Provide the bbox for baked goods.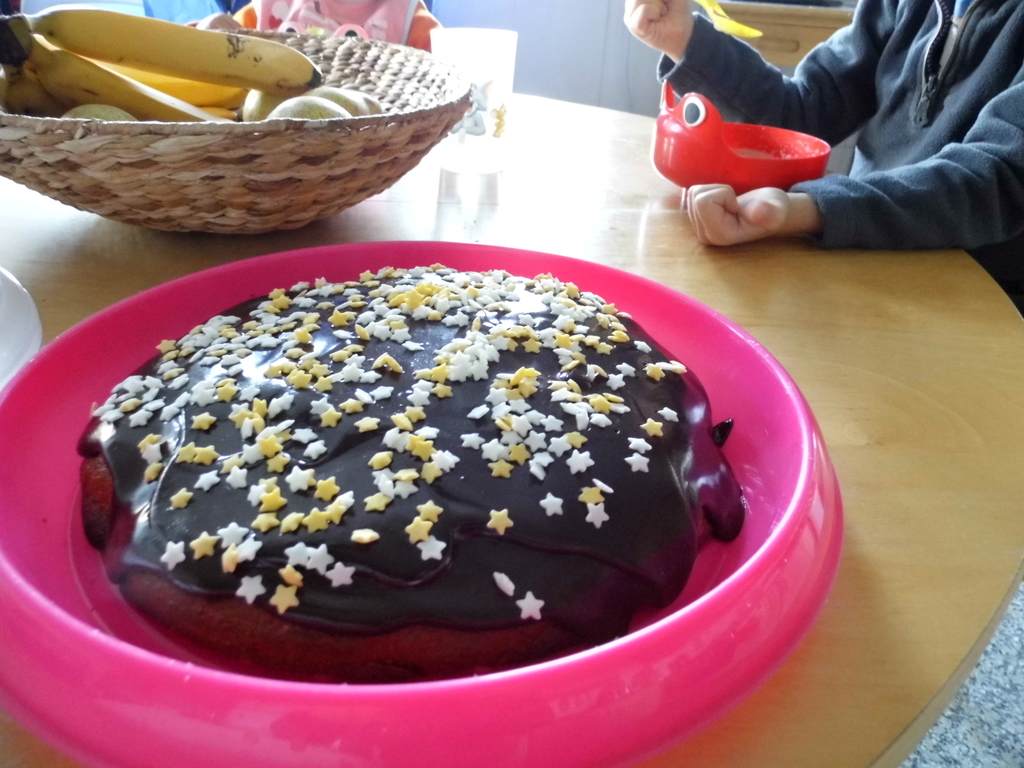
[x1=69, y1=262, x2=765, y2=737].
